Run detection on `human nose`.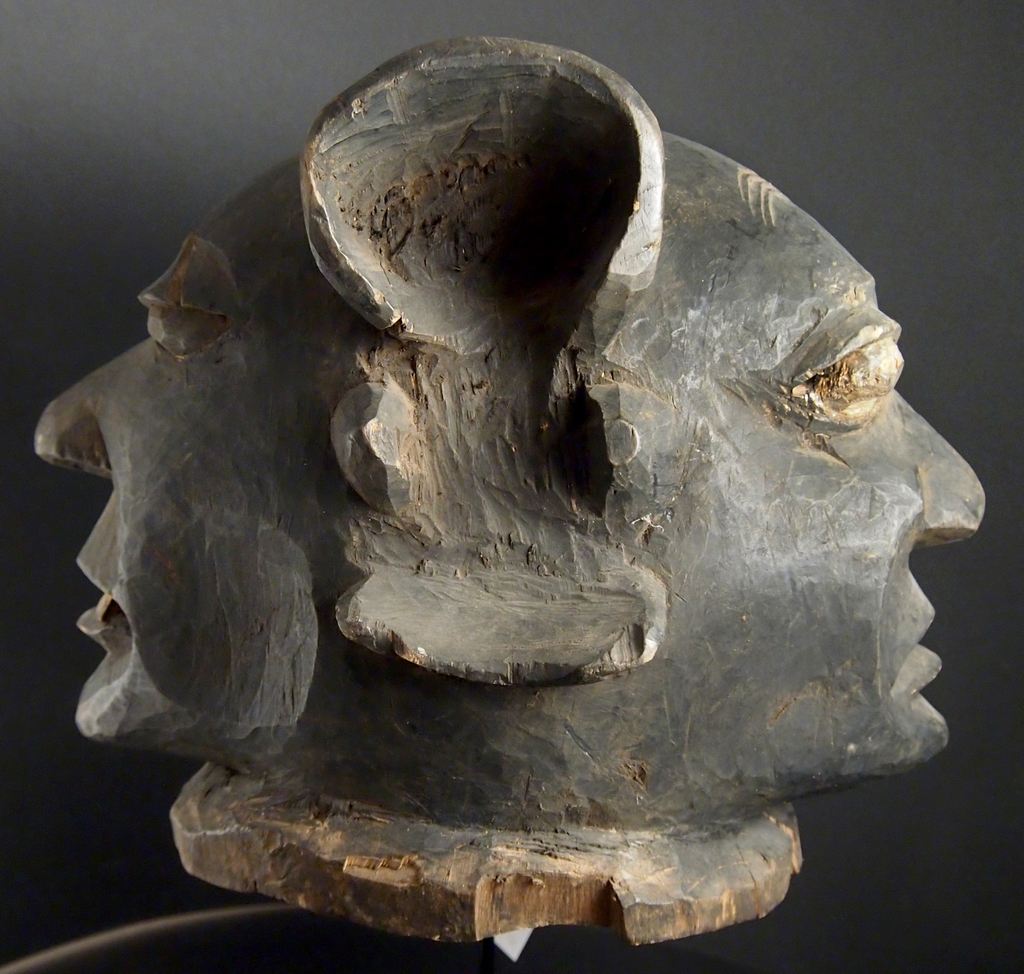
Result: bbox=[24, 342, 153, 487].
